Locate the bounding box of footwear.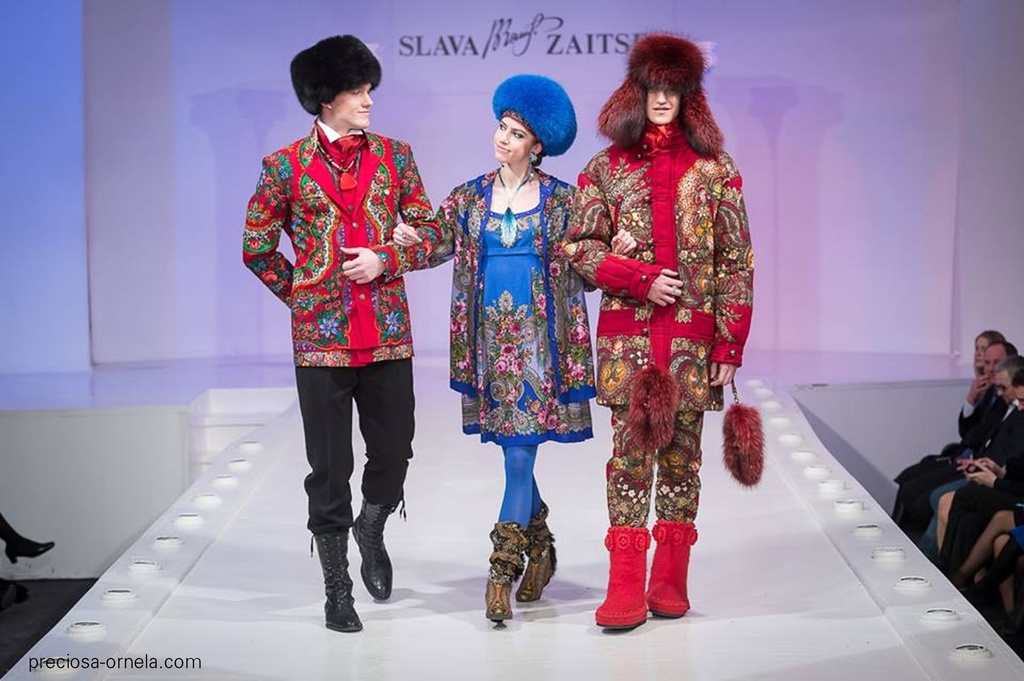
Bounding box: 305:536:362:645.
